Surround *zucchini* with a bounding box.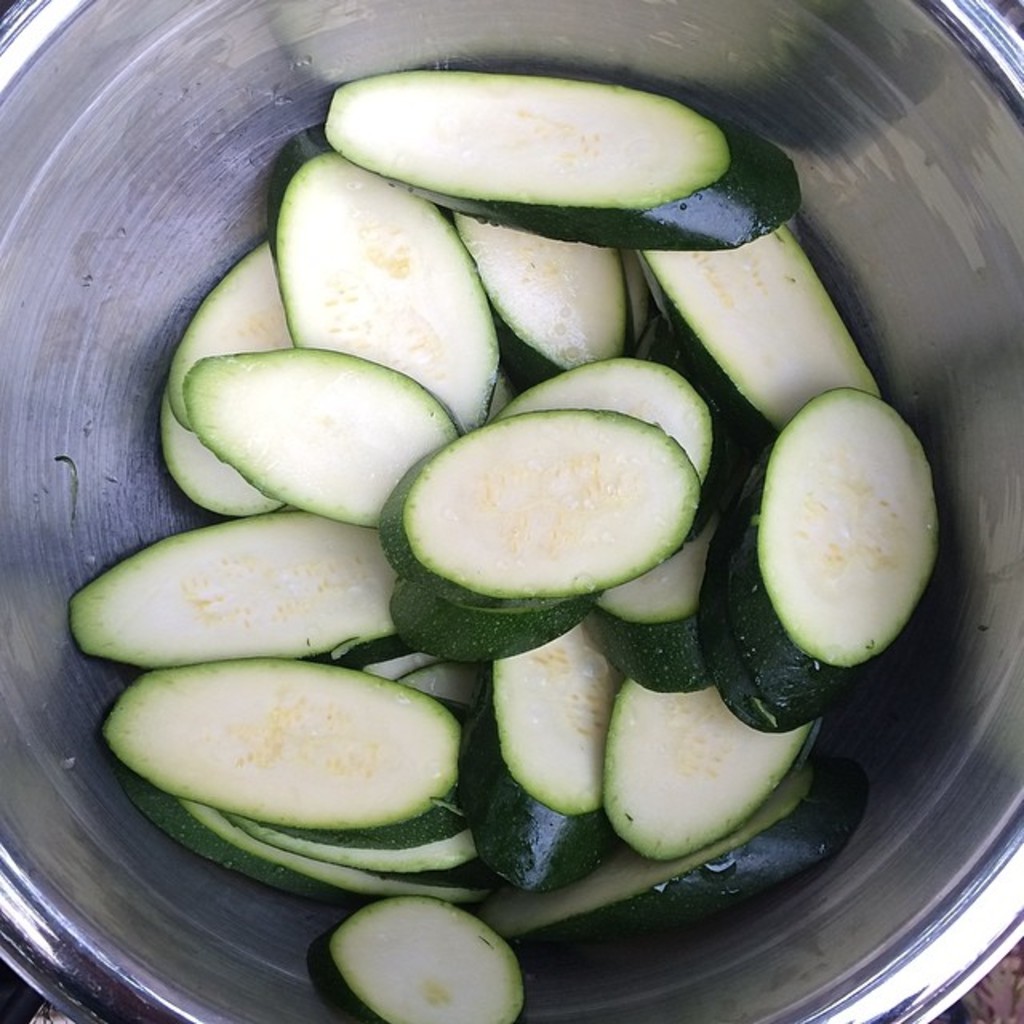
locate(72, 499, 426, 661).
